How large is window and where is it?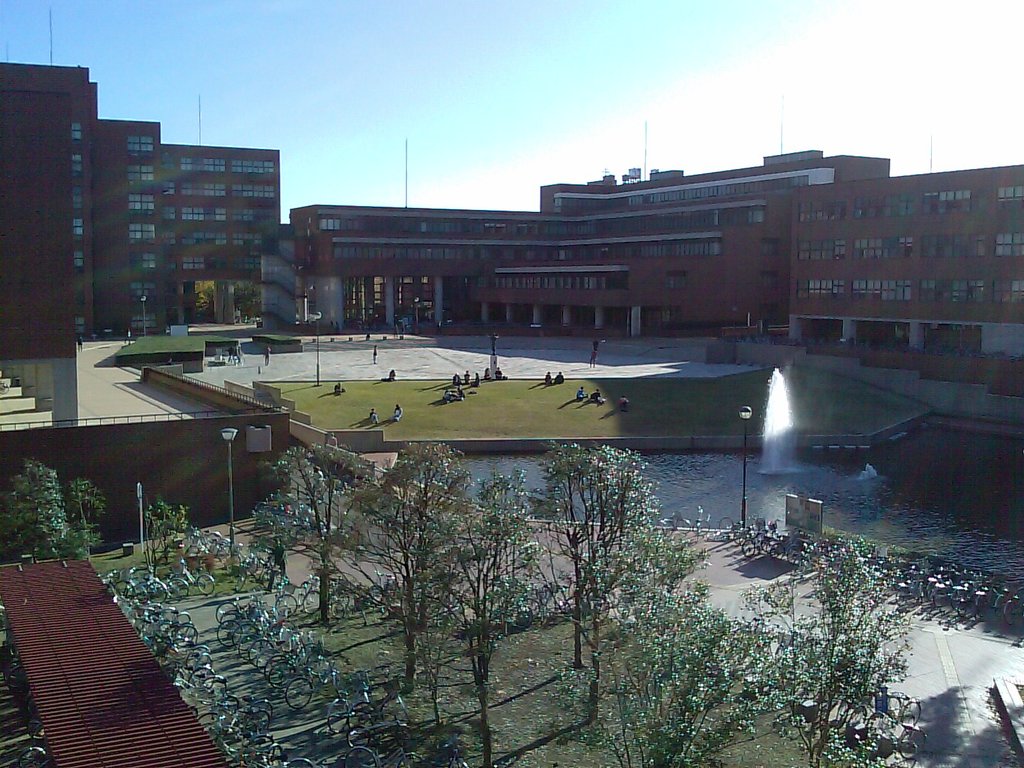
Bounding box: locate(672, 268, 694, 287).
